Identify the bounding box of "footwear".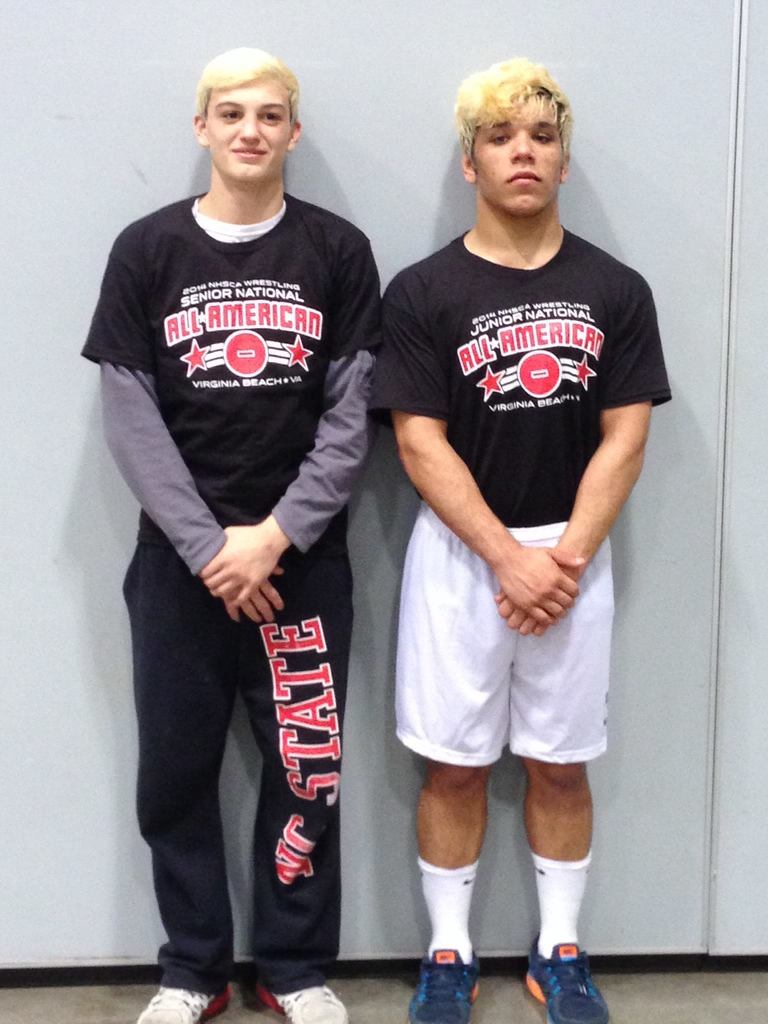
crop(126, 963, 228, 1023).
